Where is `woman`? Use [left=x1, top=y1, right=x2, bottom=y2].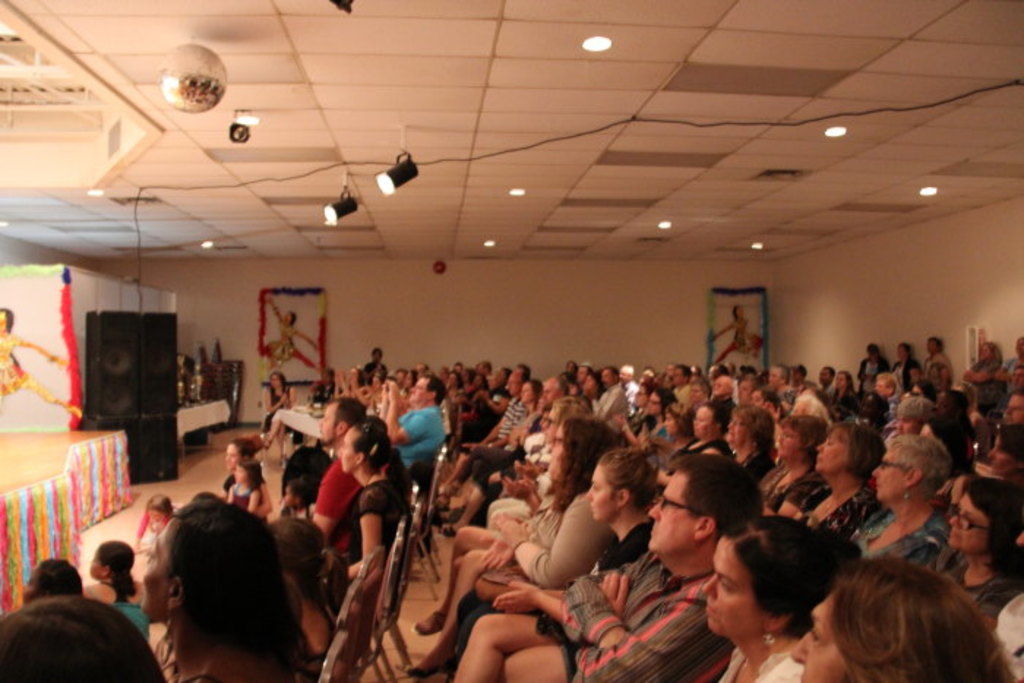
[left=752, top=414, right=824, bottom=521].
